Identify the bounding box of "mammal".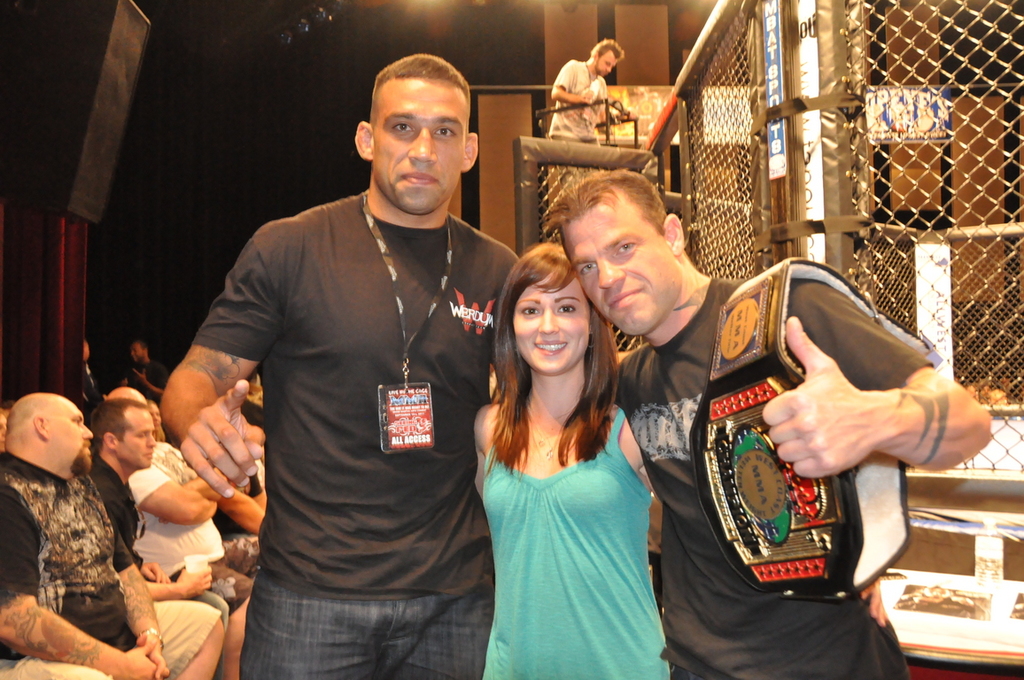
(546, 34, 624, 220).
